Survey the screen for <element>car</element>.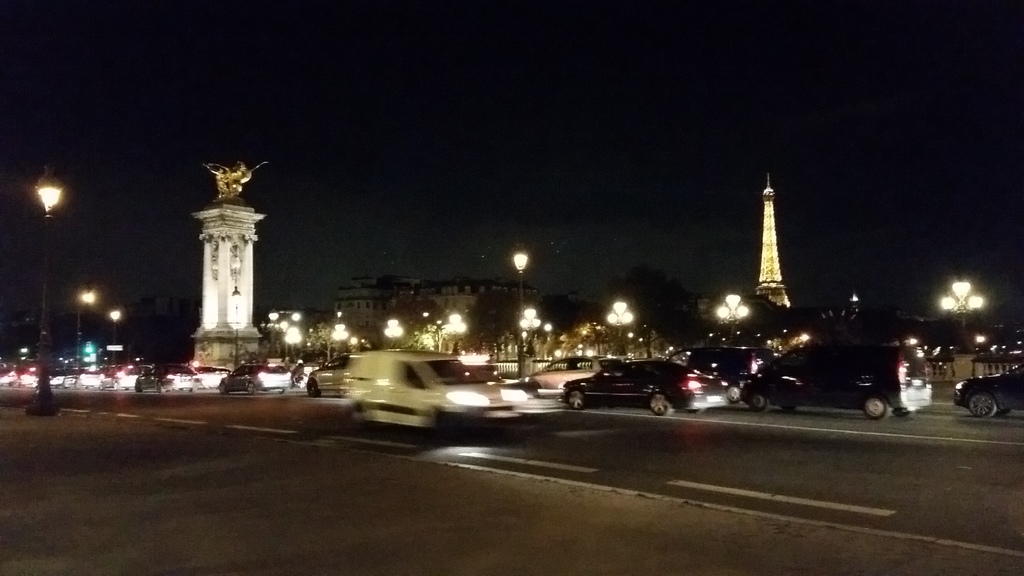
Survey found: bbox(524, 355, 616, 394).
